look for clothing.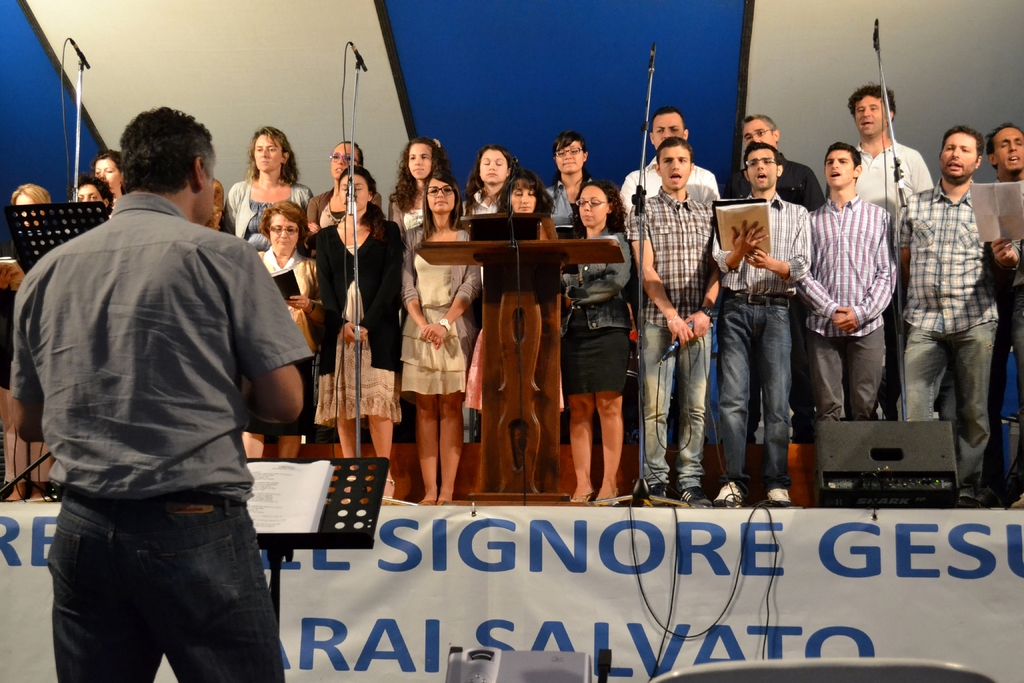
Found: 396/186/425/226.
